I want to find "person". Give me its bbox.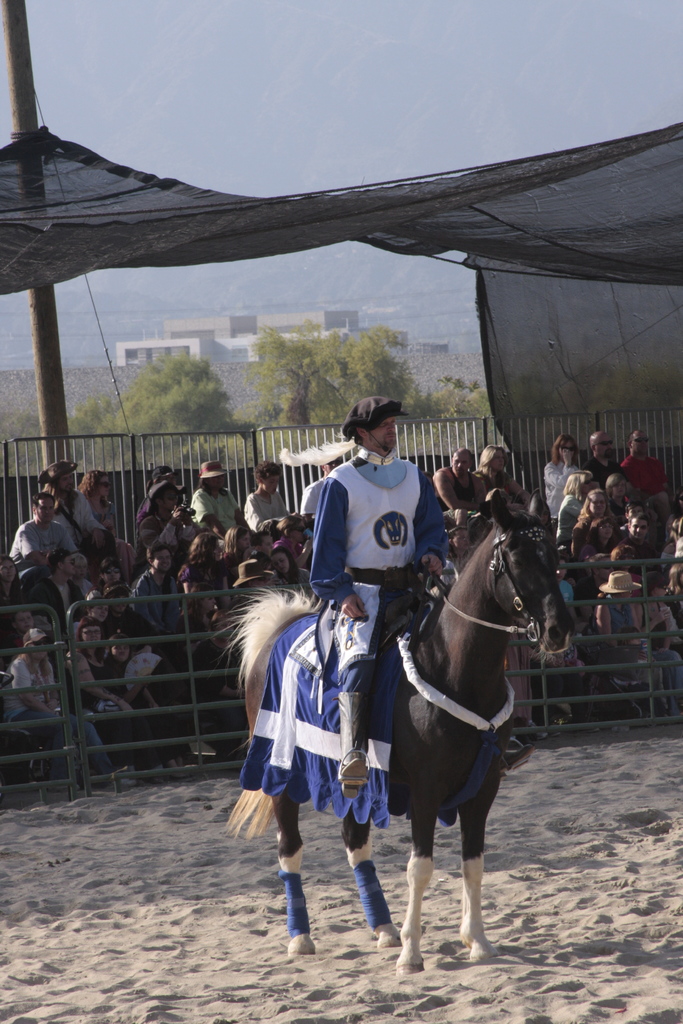
<bbox>135, 466, 196, 536</bbox>.
